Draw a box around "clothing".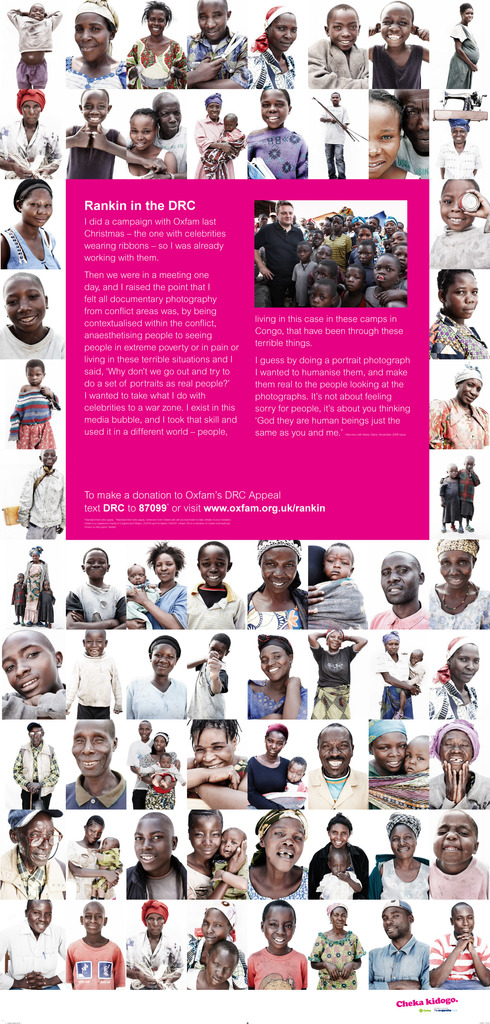
pyautogui.locateOnScreen(131, 38, 180, 90).
